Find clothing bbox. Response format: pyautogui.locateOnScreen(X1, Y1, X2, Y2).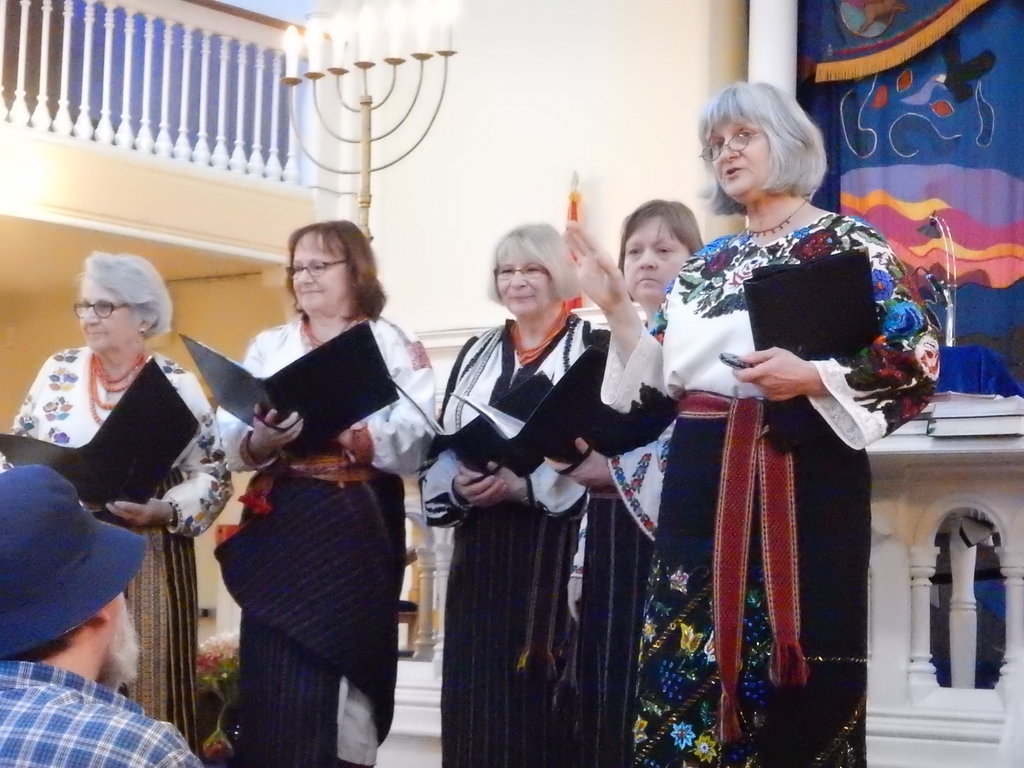
pyautogui.locateOnScreen(214, 311, 435, 767).
